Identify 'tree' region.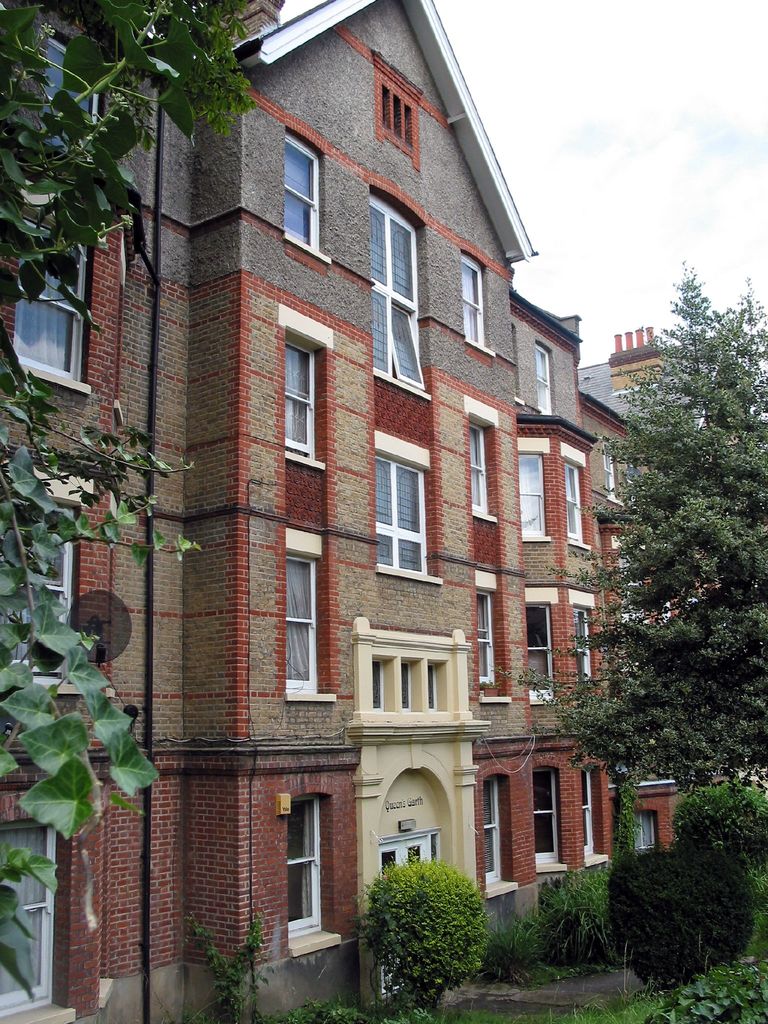
Region: (577,236,746,860).
